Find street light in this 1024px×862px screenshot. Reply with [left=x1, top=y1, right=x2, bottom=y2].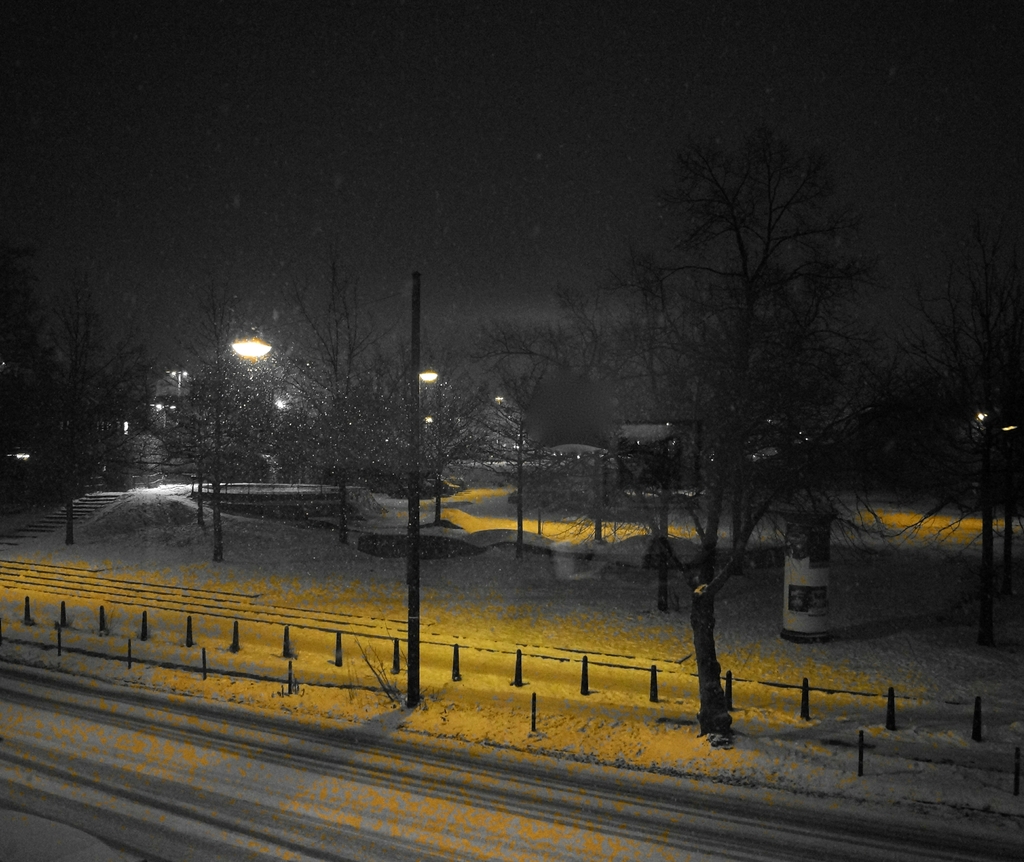
[left=422, top=406, right=438, bottom=422].
